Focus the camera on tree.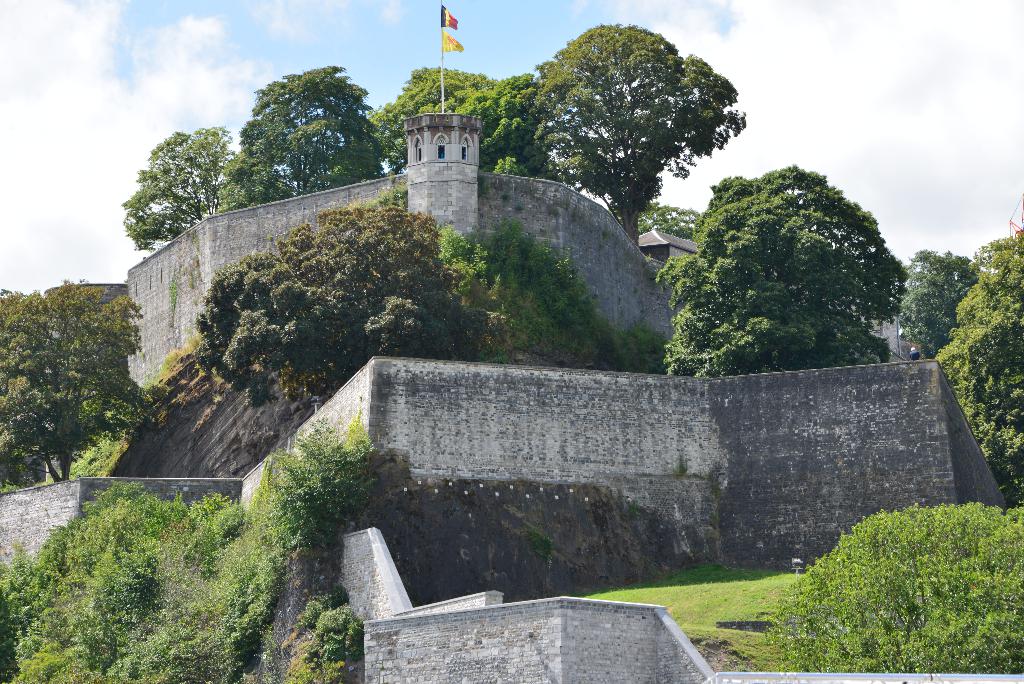
Focus region: (x1=125, y1=129, x2=241, y2=252).
